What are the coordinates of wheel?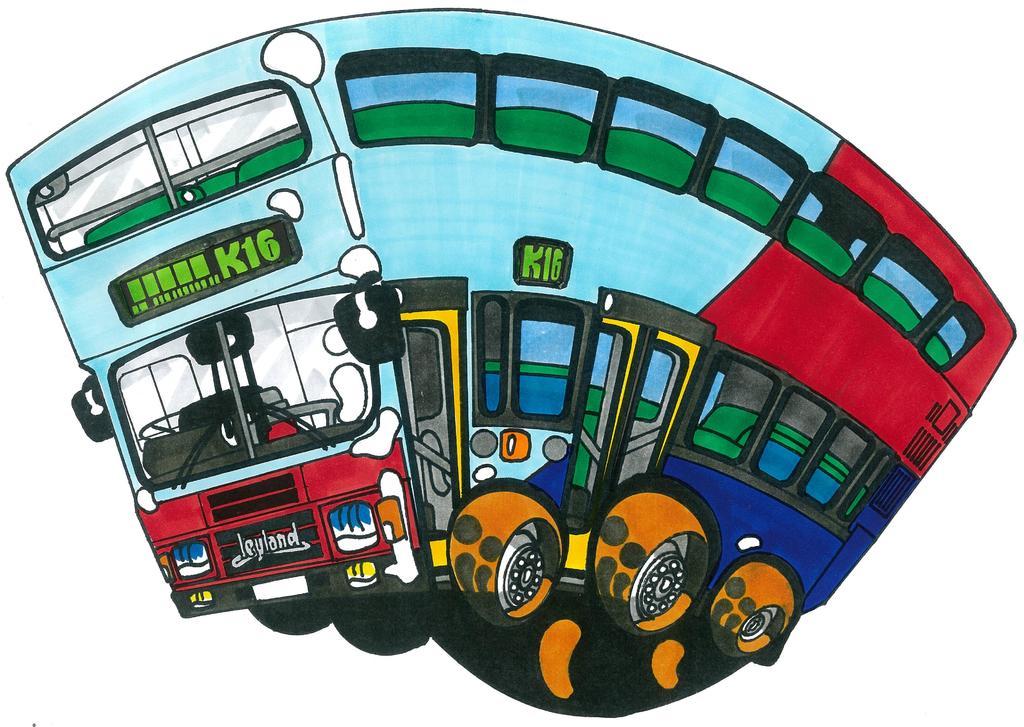
464, 509, 570, 642.
